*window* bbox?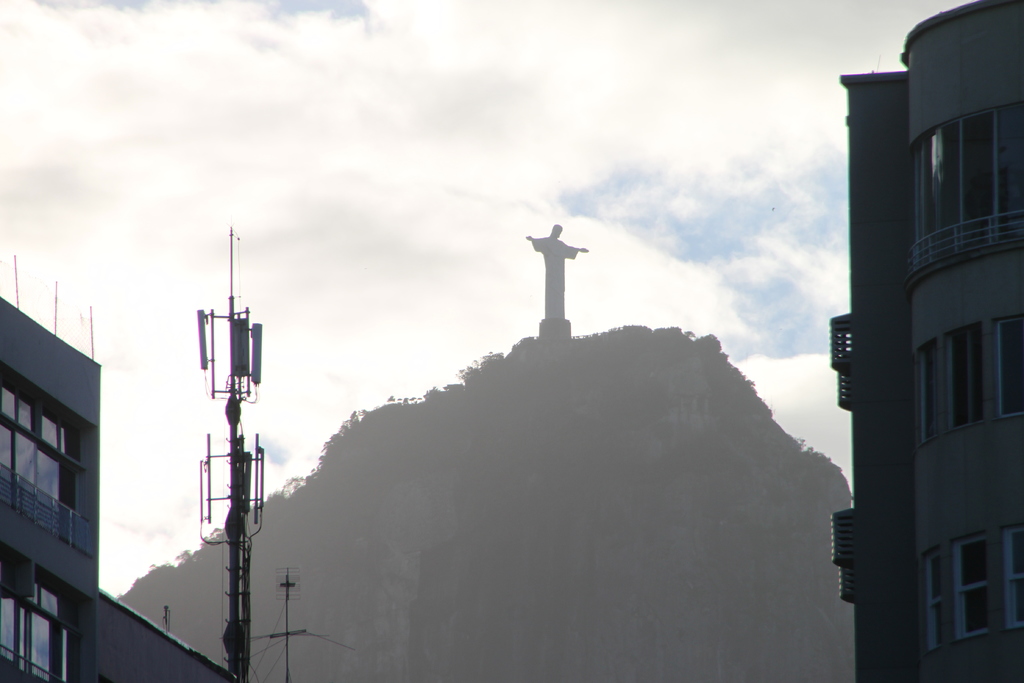
crop(921, 545, 954, 651)
